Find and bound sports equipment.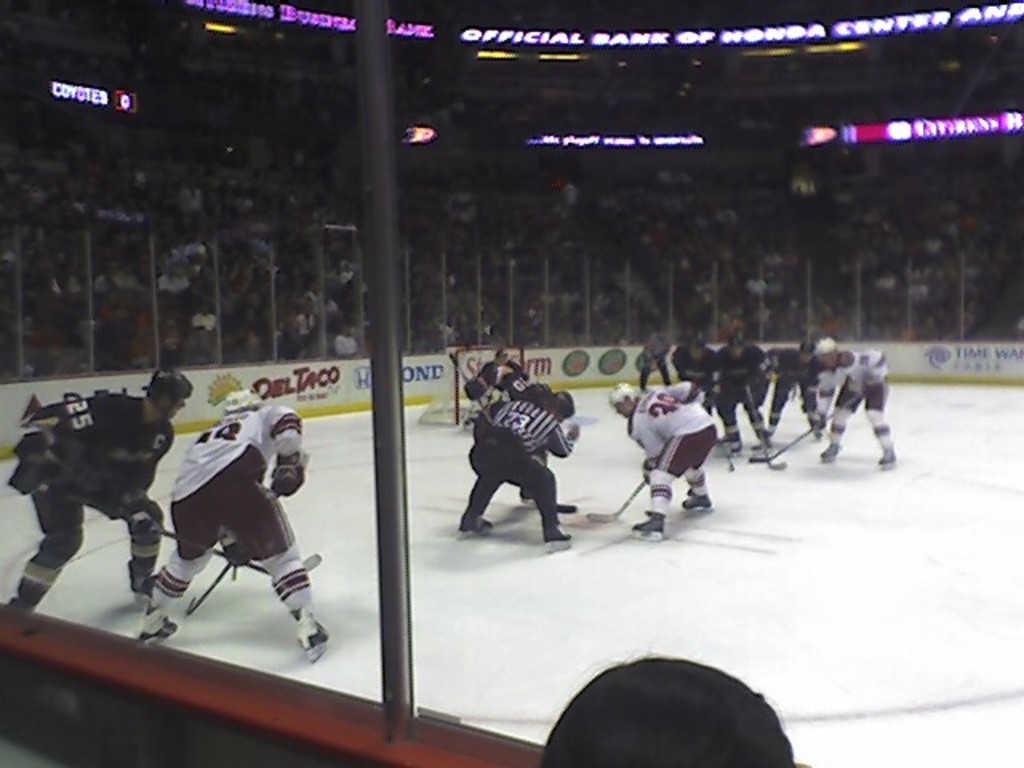
Bound: <bbox>144, 523, 322, 576</bbox>.
